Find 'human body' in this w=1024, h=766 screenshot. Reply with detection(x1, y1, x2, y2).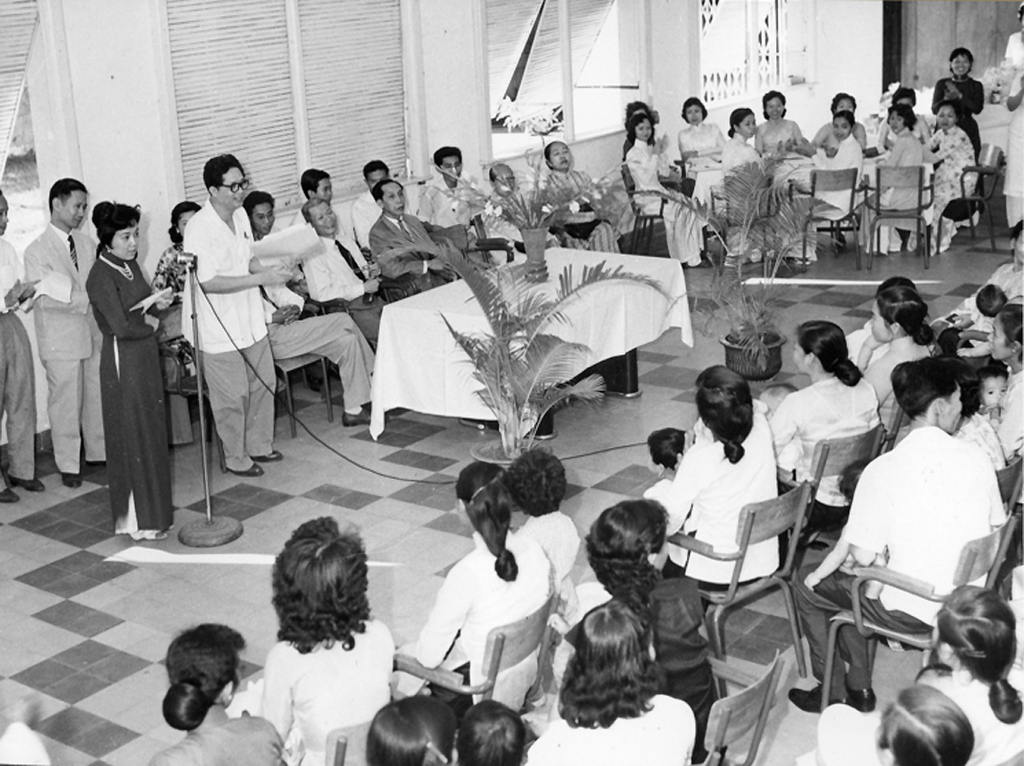
detection(928, 45, 988, 155).
